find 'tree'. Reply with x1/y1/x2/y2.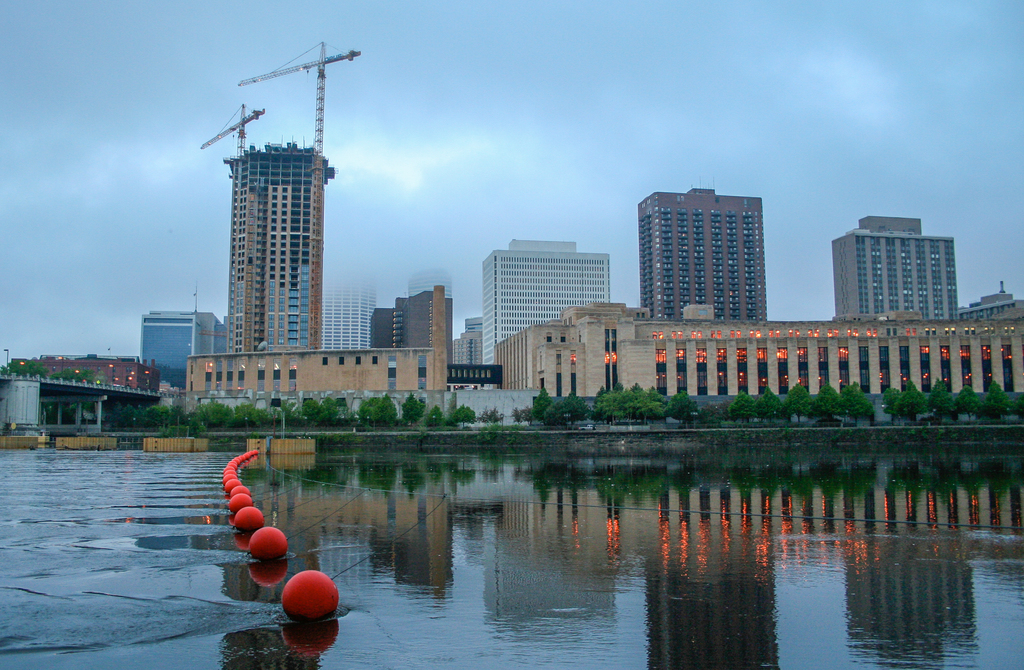
924/376/950/424.
